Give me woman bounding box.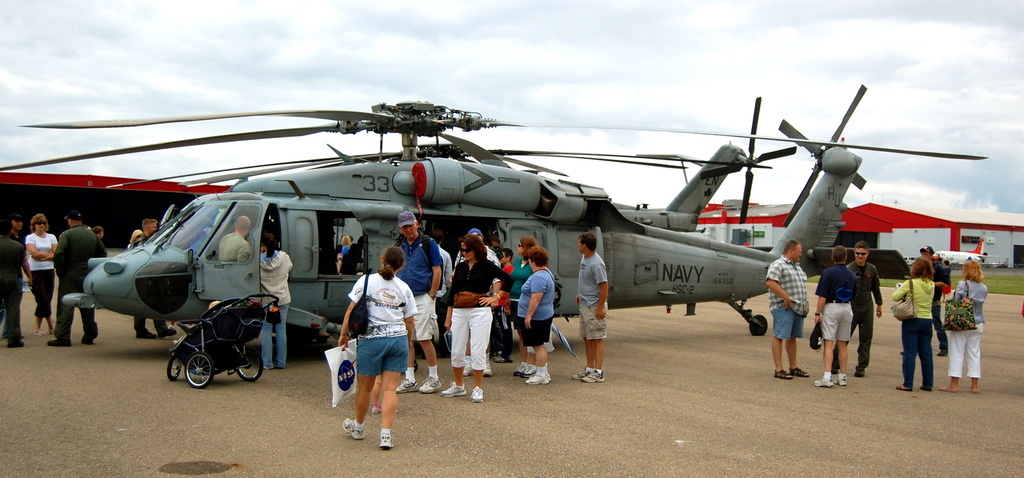
(941,248,984,395).
